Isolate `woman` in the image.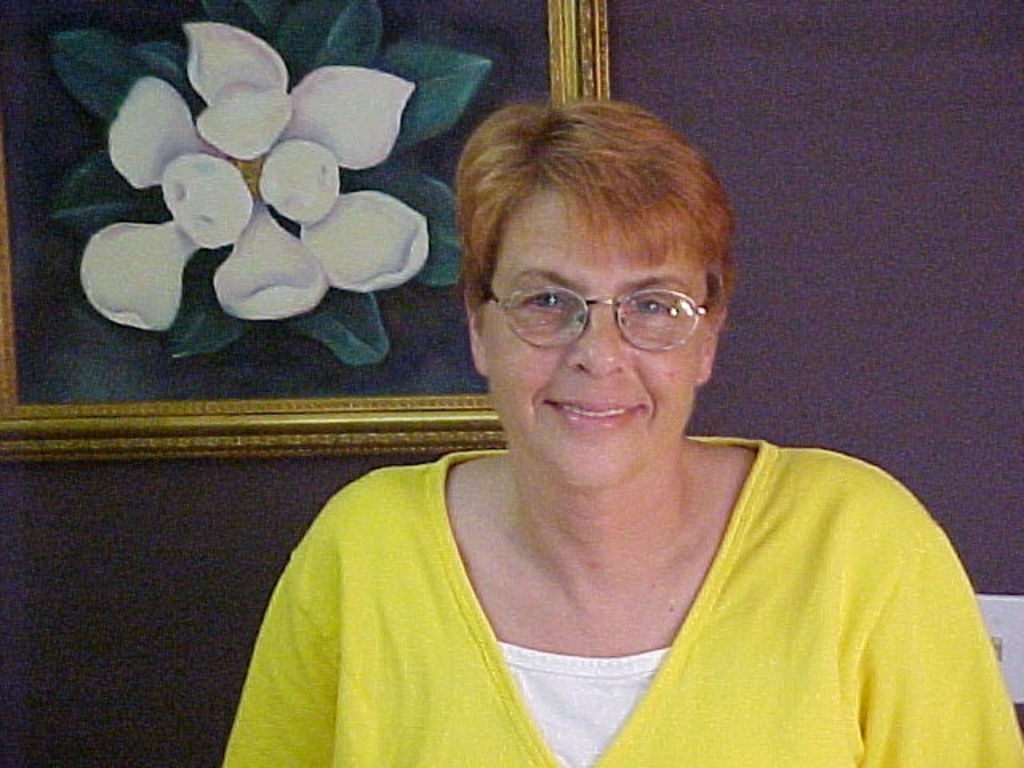
Isolated region: 138, 101, 947, 747.
